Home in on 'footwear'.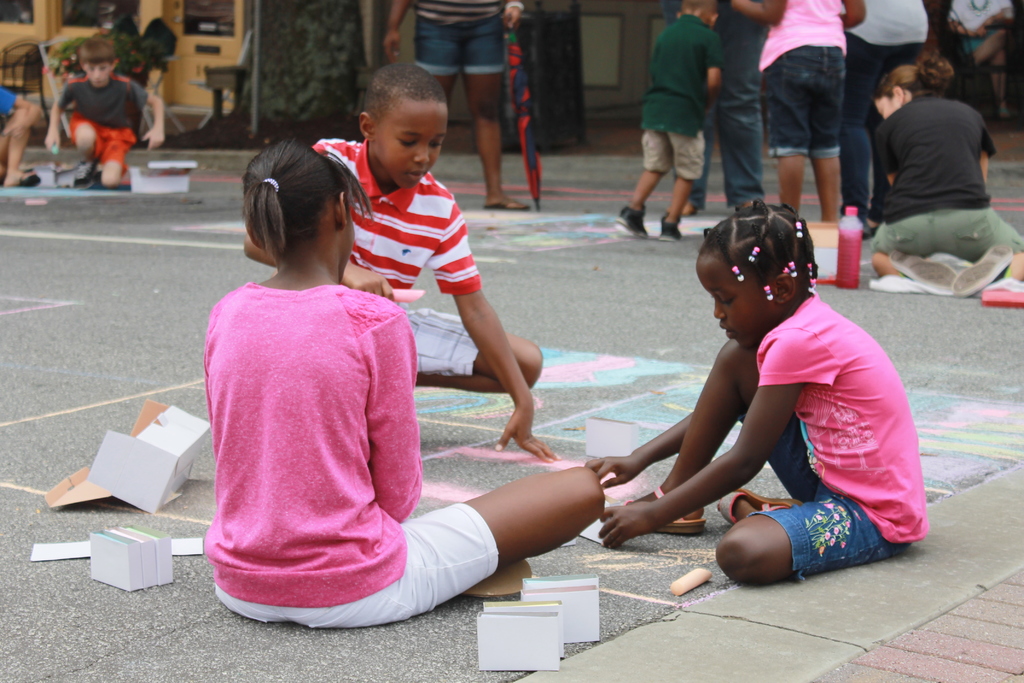
Homed in at crop(623, 488, 701, 537).
